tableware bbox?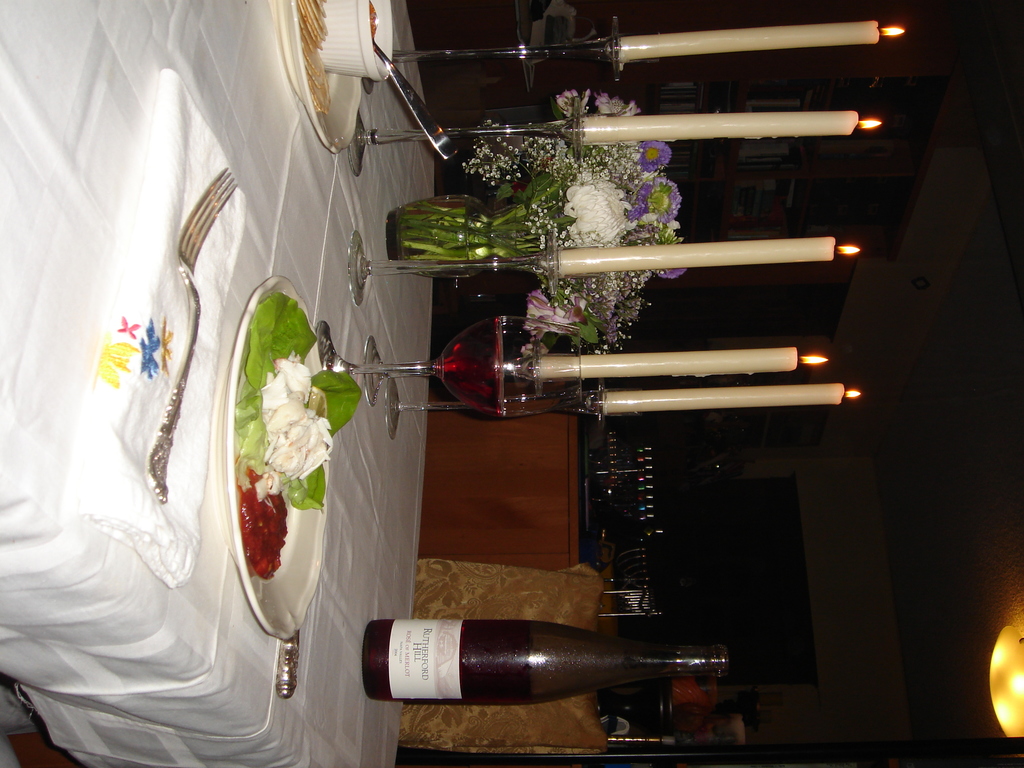
region(278, 0, 392, 152)
